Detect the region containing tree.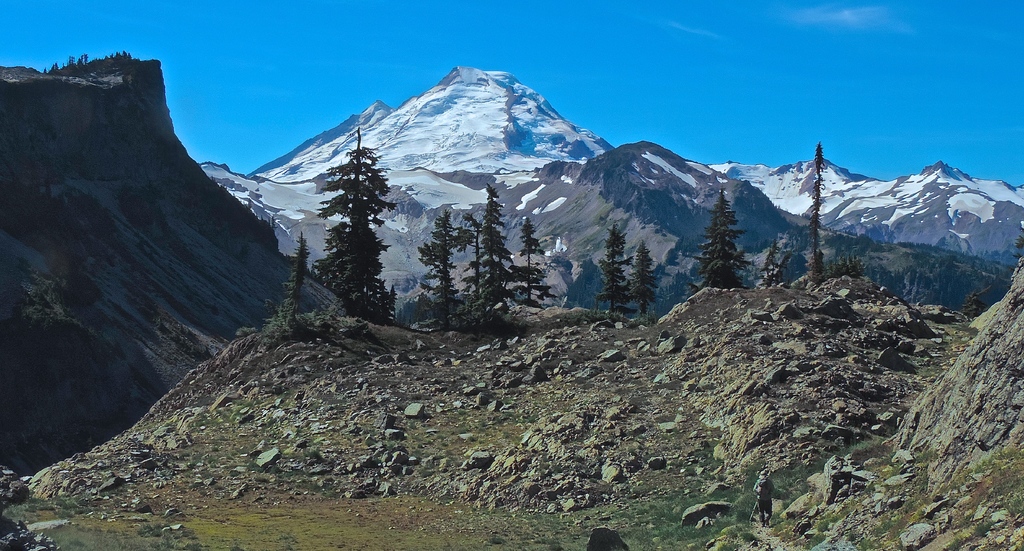
BBox(808, 137, 824, 285).
